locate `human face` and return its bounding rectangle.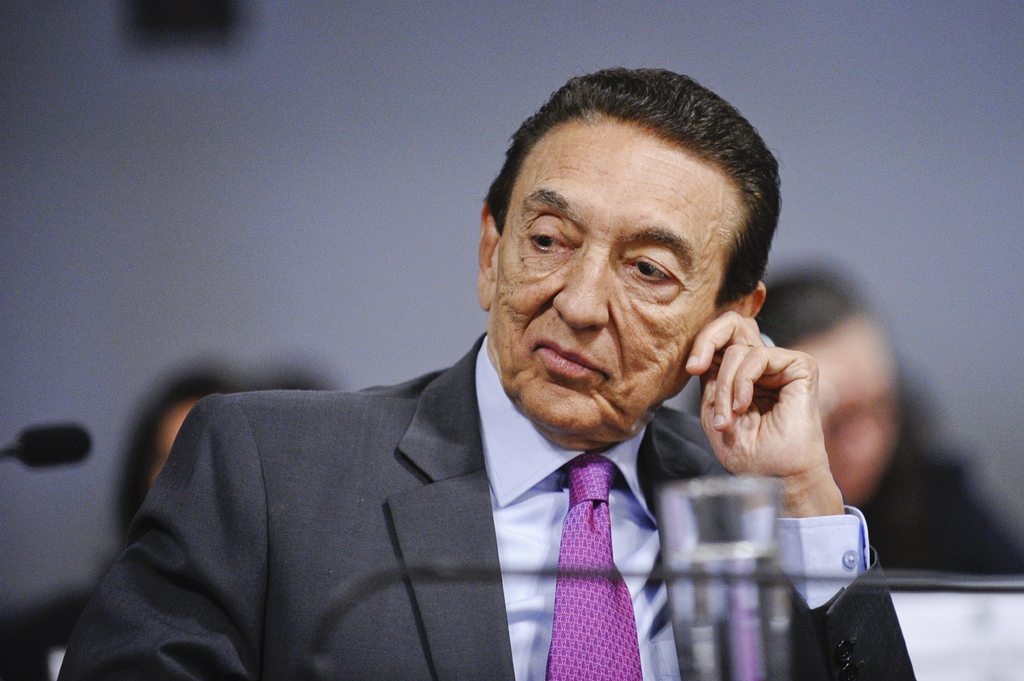
bbox=[790, 324, 908, 500].
